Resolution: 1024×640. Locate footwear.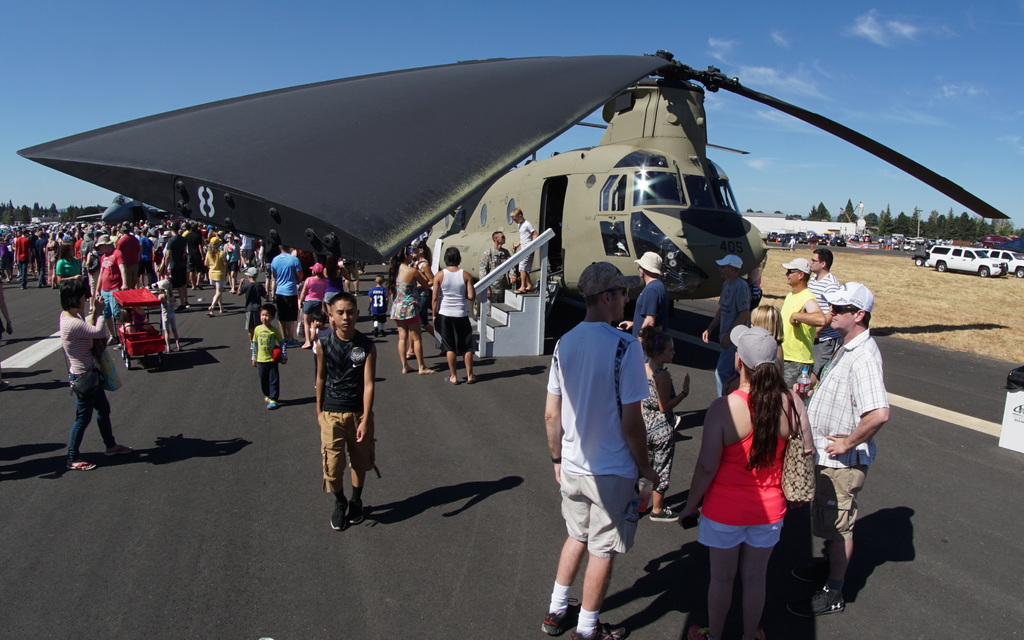
select_region(447, 375, 456, 385).
